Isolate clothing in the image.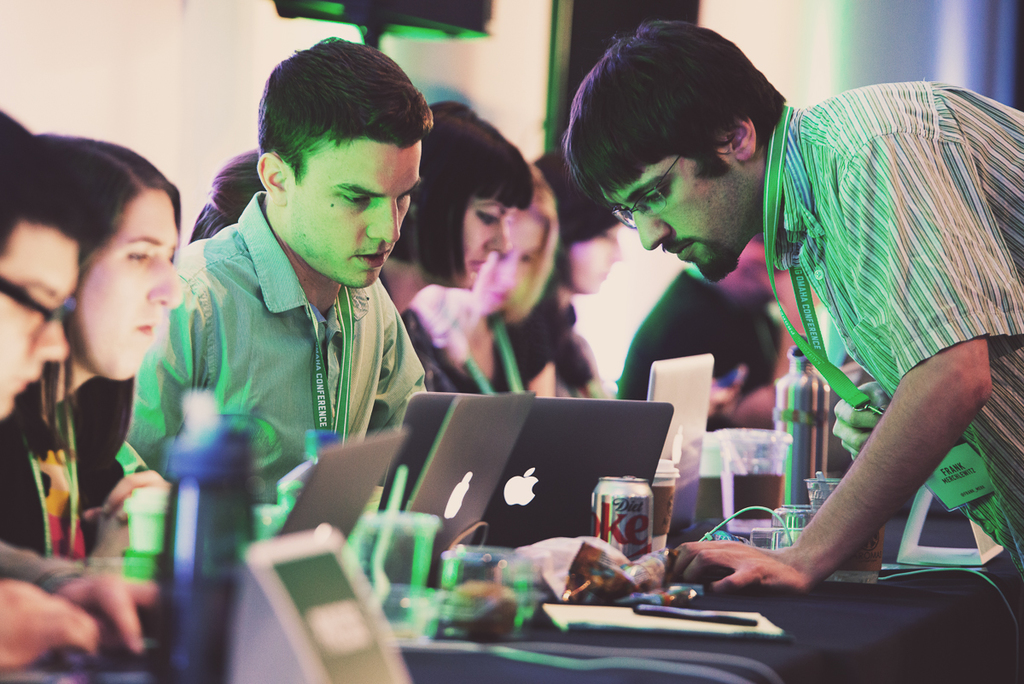
Isolated region: (x1=771, y1=79, x2=1023, y2=582).
